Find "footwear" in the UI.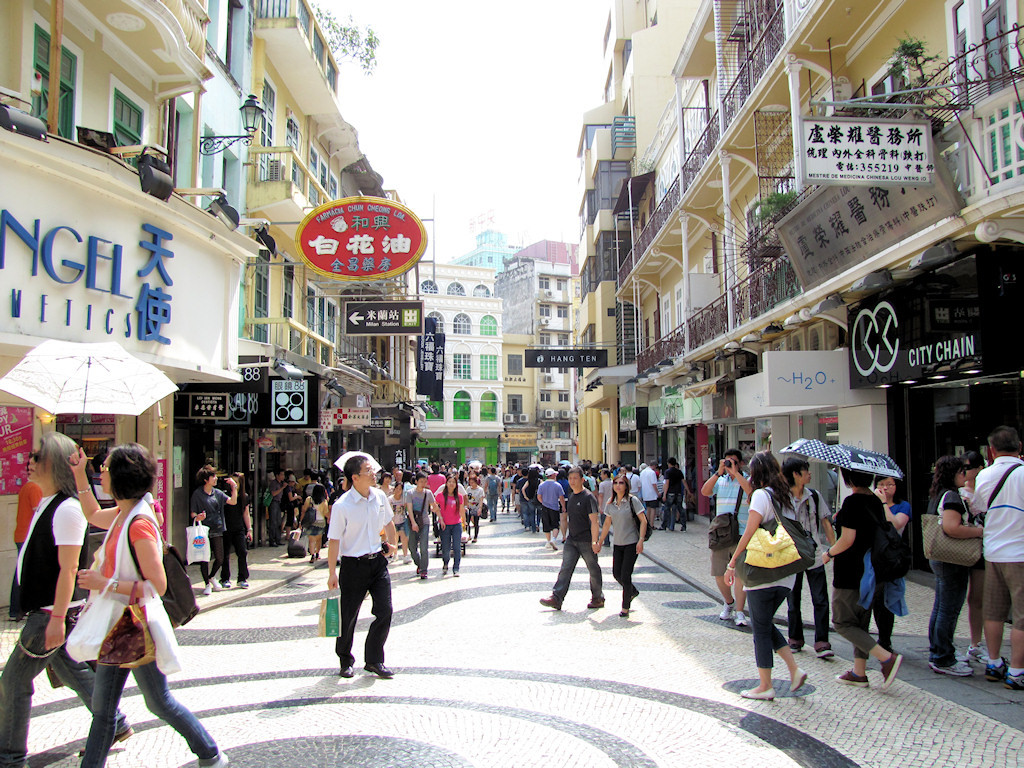
UI element at bbox(1013, 661, 1021, 690).
